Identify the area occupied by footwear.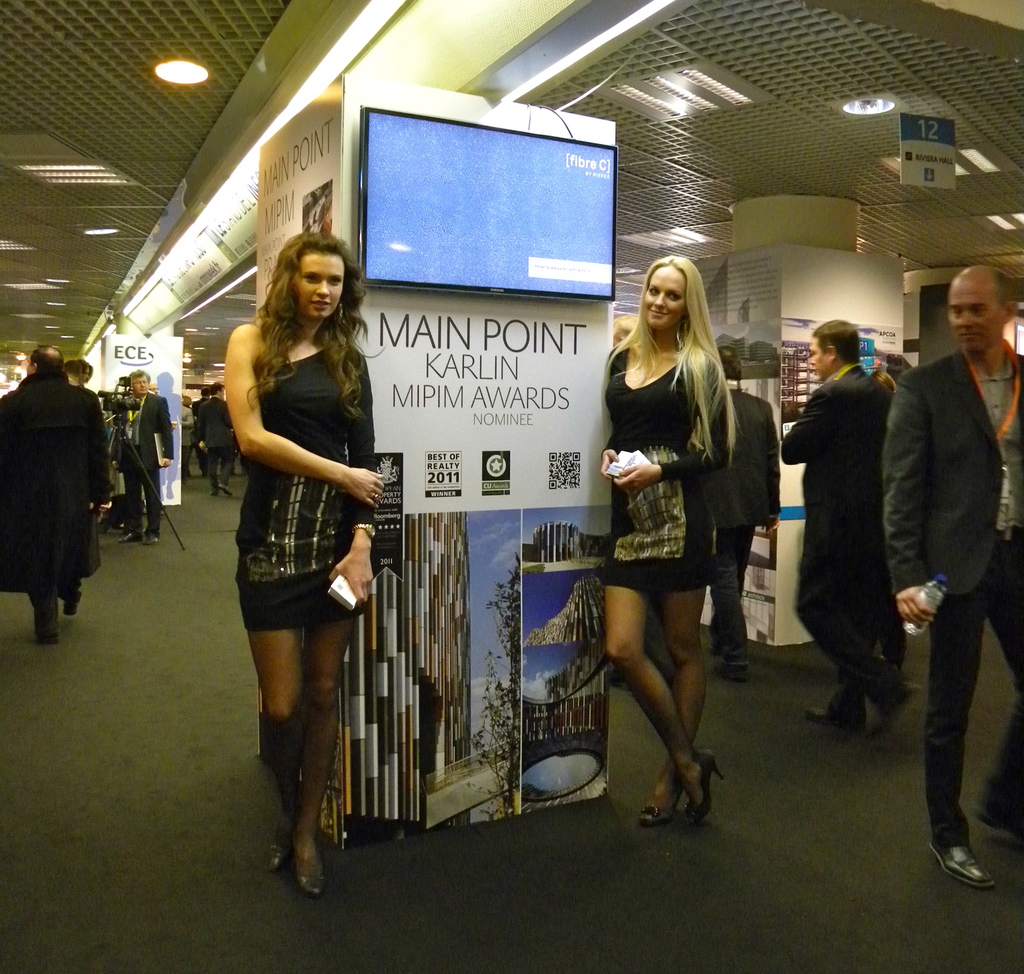
Area: (x1=294, y1=843, x2=324, y2=893).
